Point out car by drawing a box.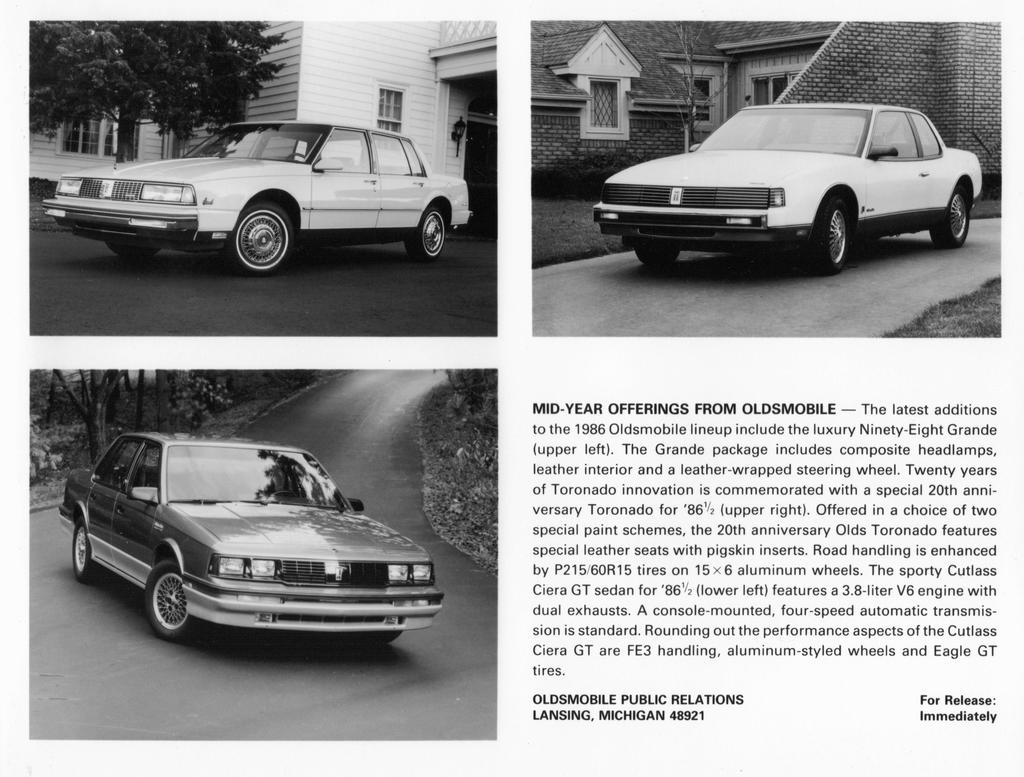
<bbox>592, 104, 986, 282</bbox>.
